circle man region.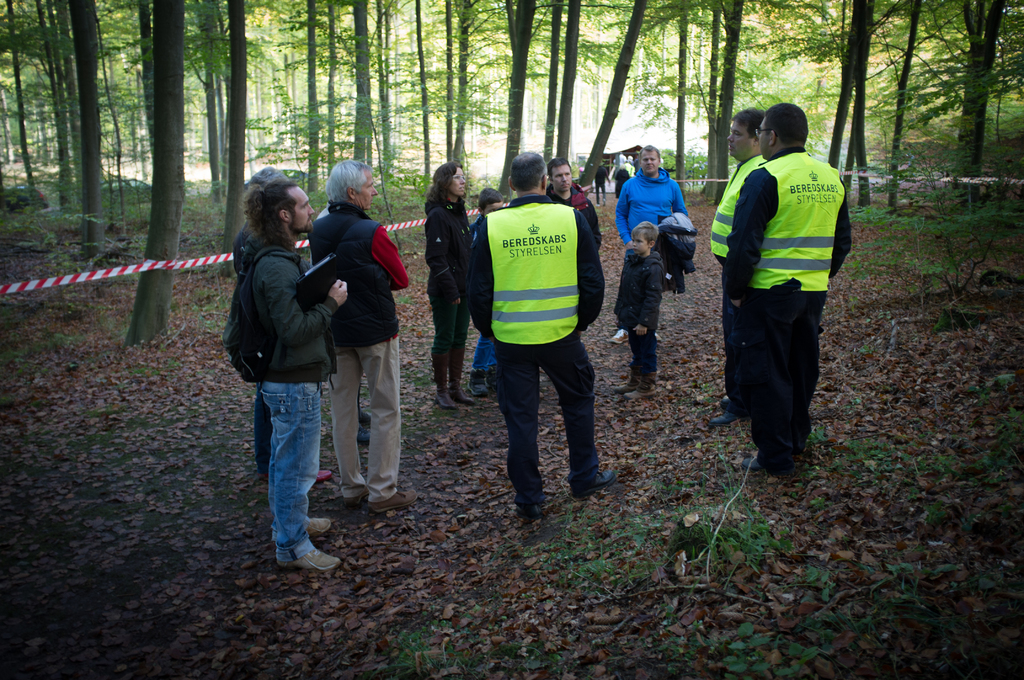
Region: (left=246, top=174, right=347, bottom=572).
